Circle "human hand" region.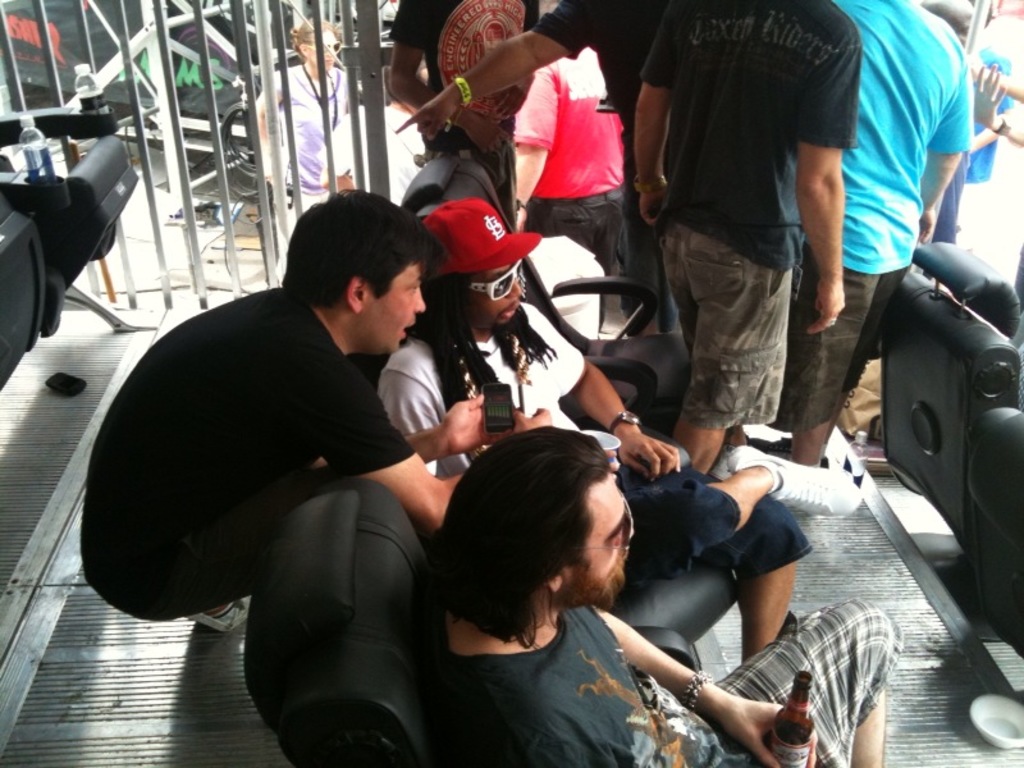
Region: rect(722, 696, 818, 767).
